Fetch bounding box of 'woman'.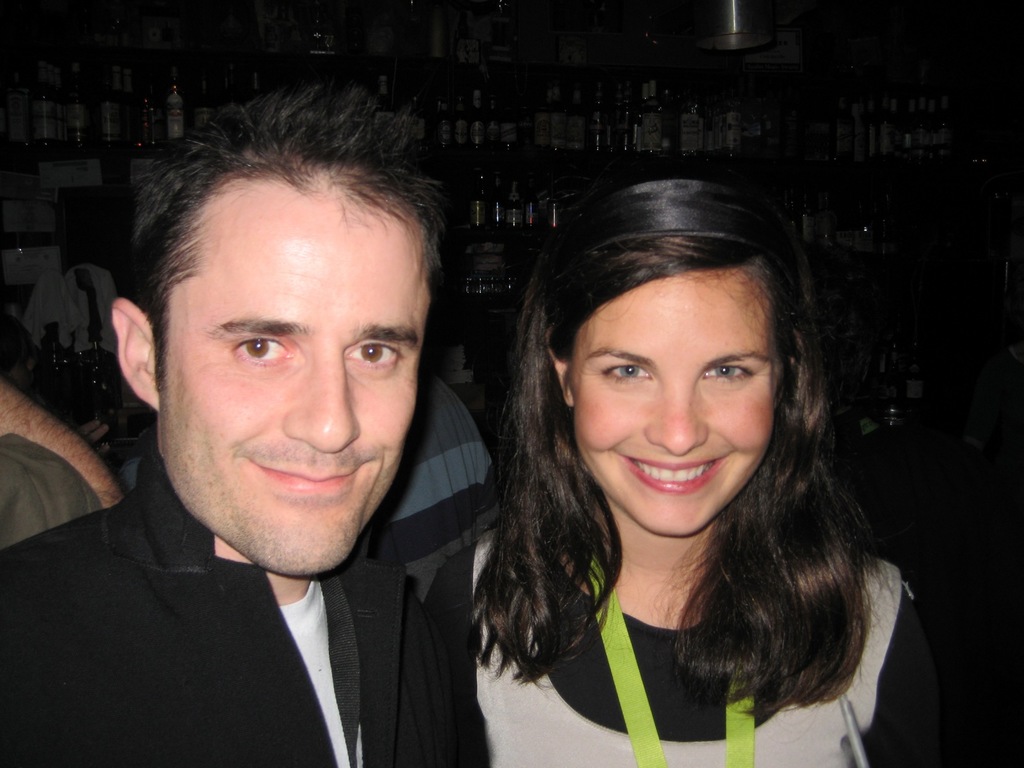
Bbox: (412, 185, 941, 767).
